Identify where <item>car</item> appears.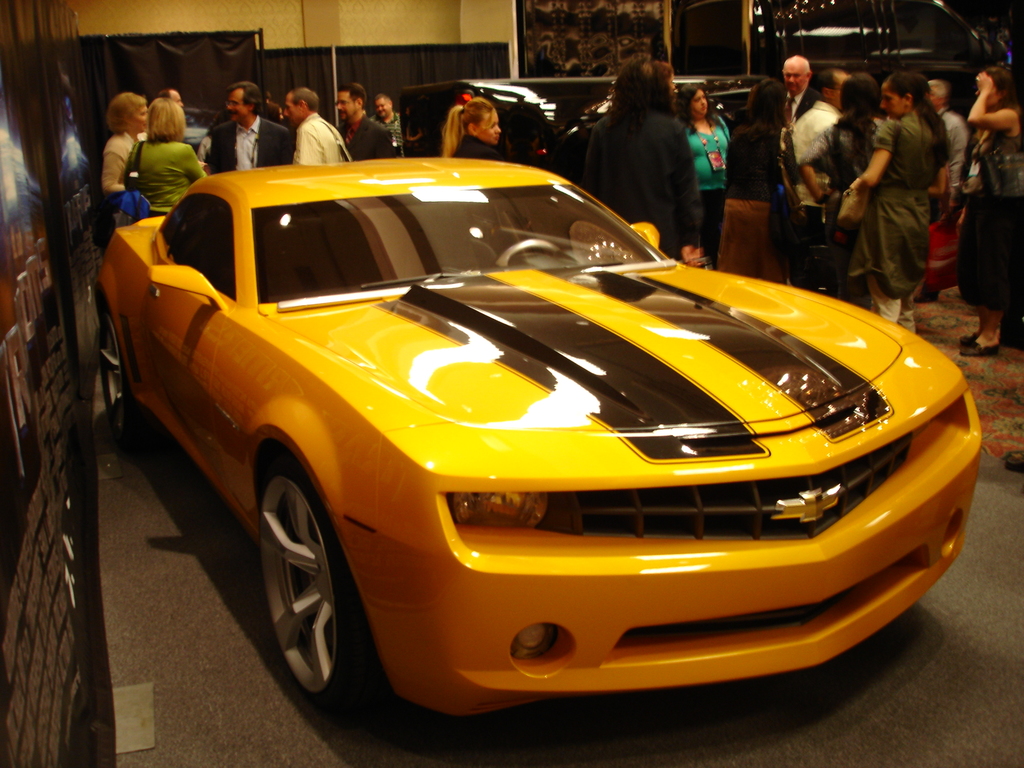
Appears at (404,72,601,146).
